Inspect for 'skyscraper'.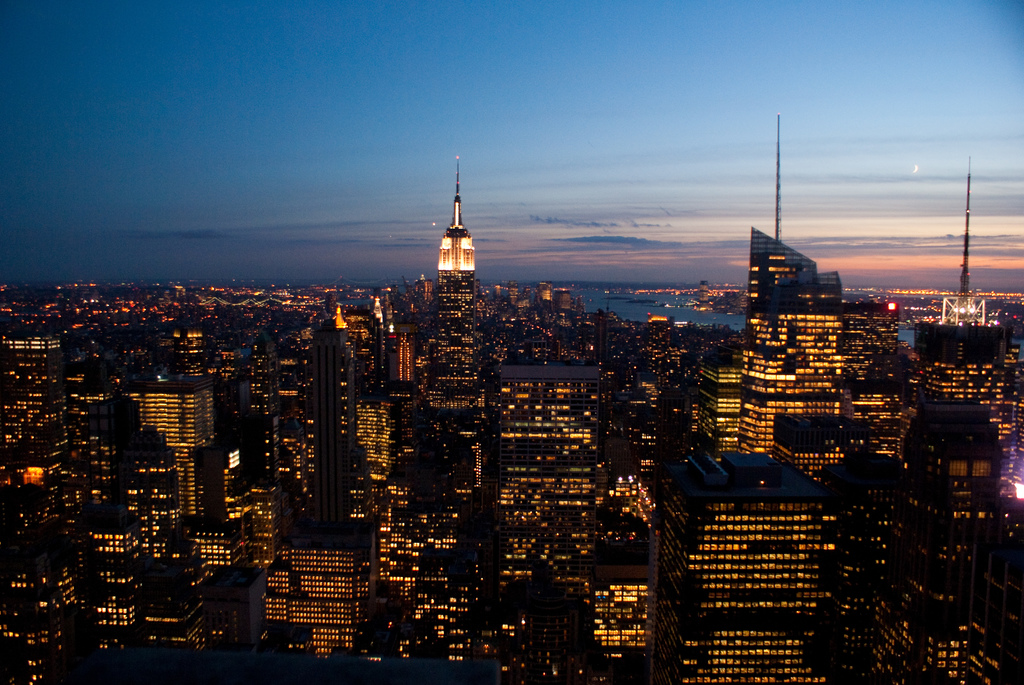
Inspection: (left=477, top=363, right=633, bottom=618).
